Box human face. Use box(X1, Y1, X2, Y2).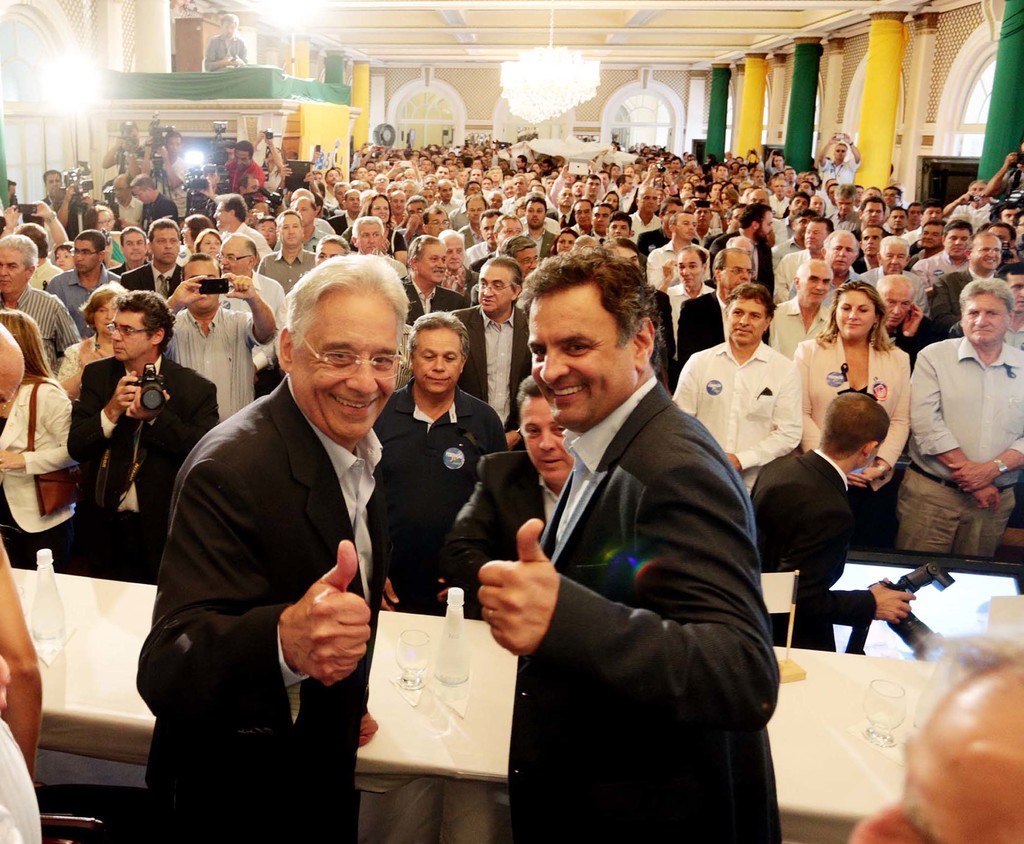
box(183, 262, 218, 310).
